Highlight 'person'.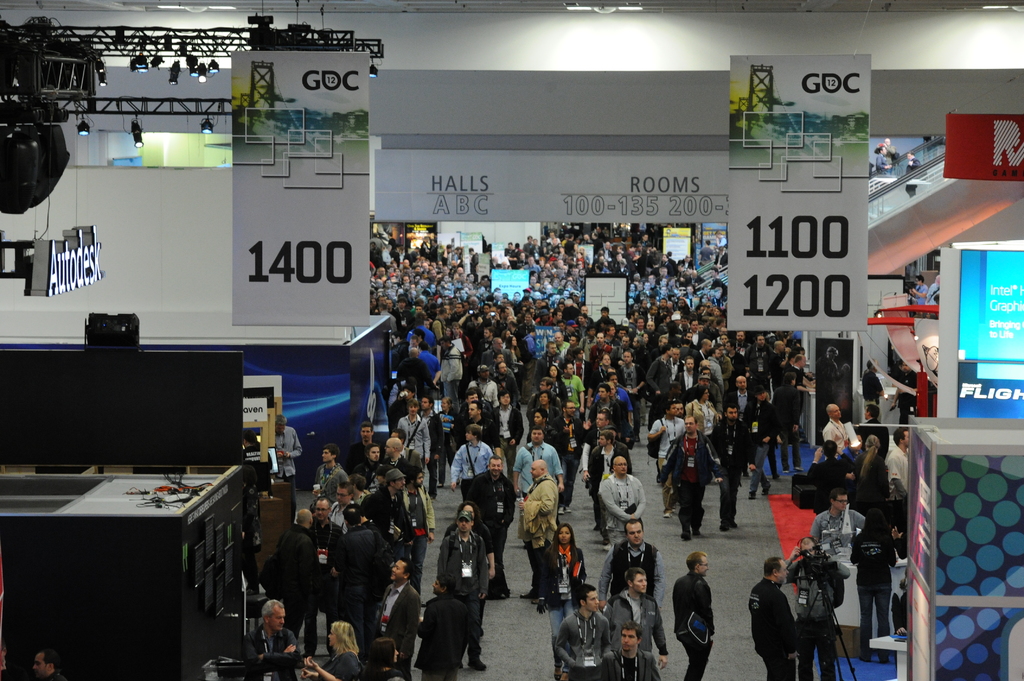
Highlighted region: (904, 154, 924, 199).
